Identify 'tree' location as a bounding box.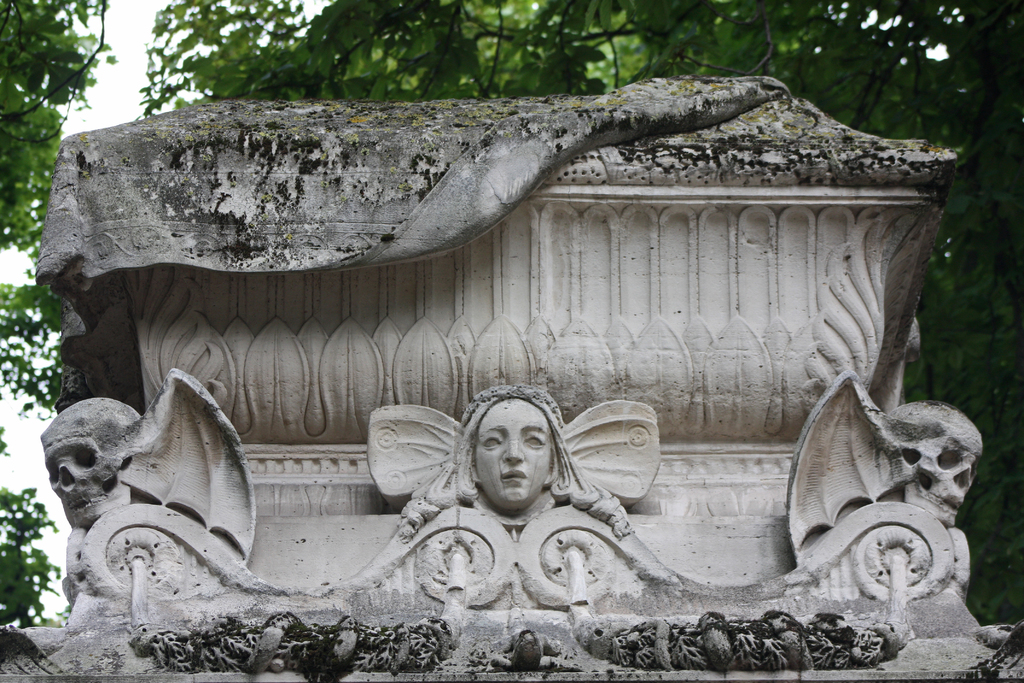
0:0:120:634.
